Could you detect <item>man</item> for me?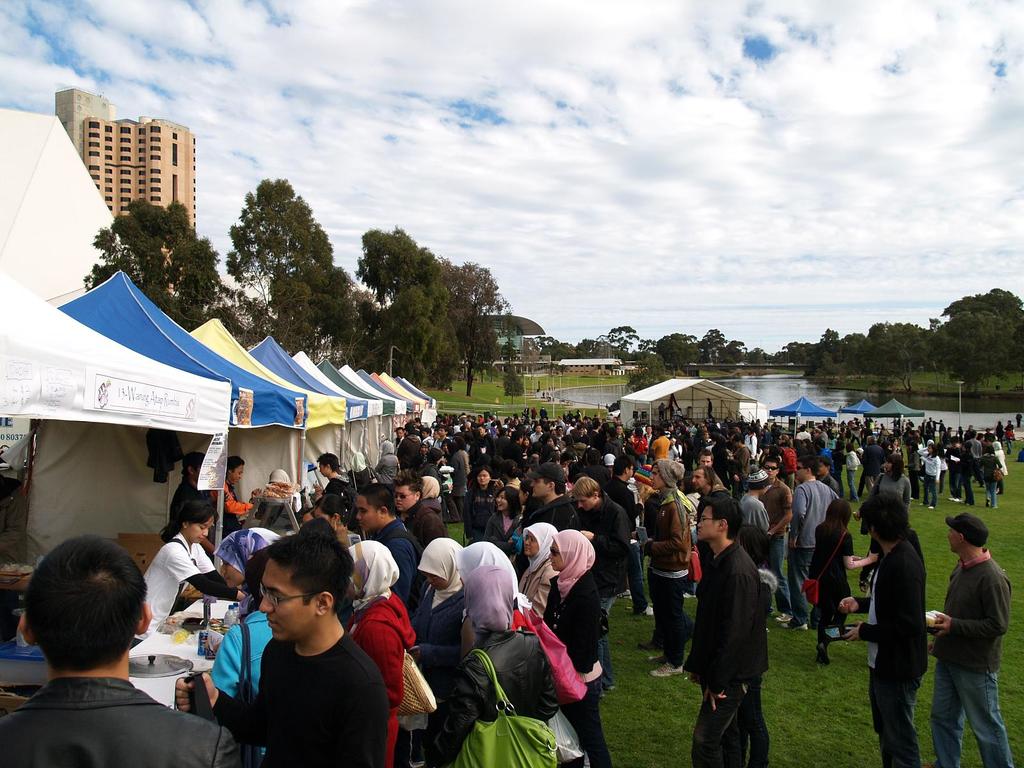
Detection result: select_region(389, 469, 450, 554).
